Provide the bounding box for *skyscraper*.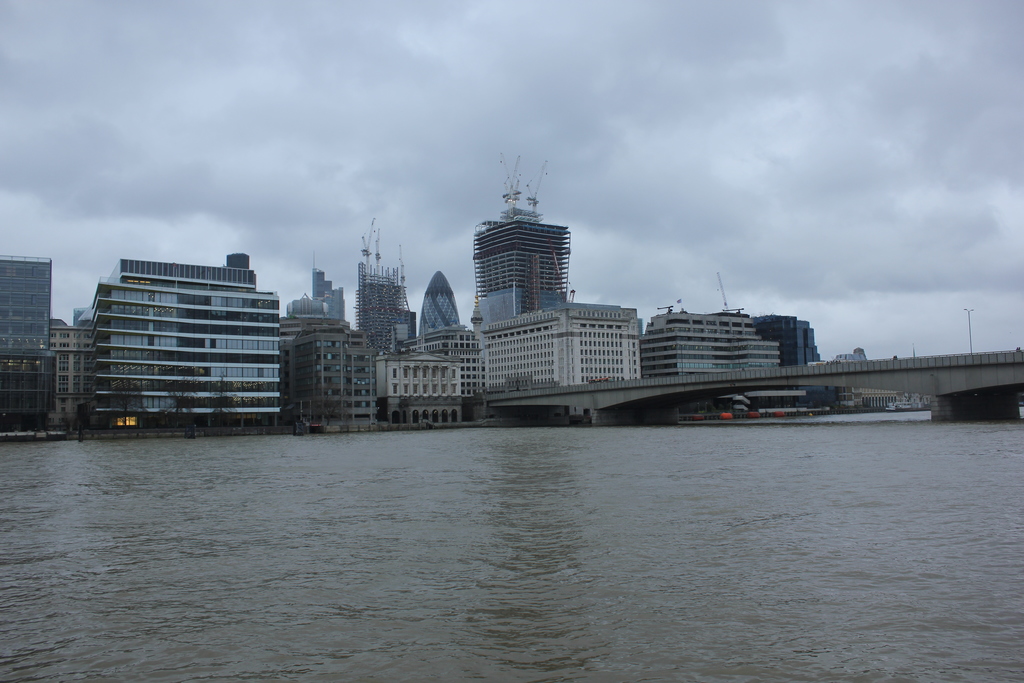
bbox=[284, 267, 347, 318].
